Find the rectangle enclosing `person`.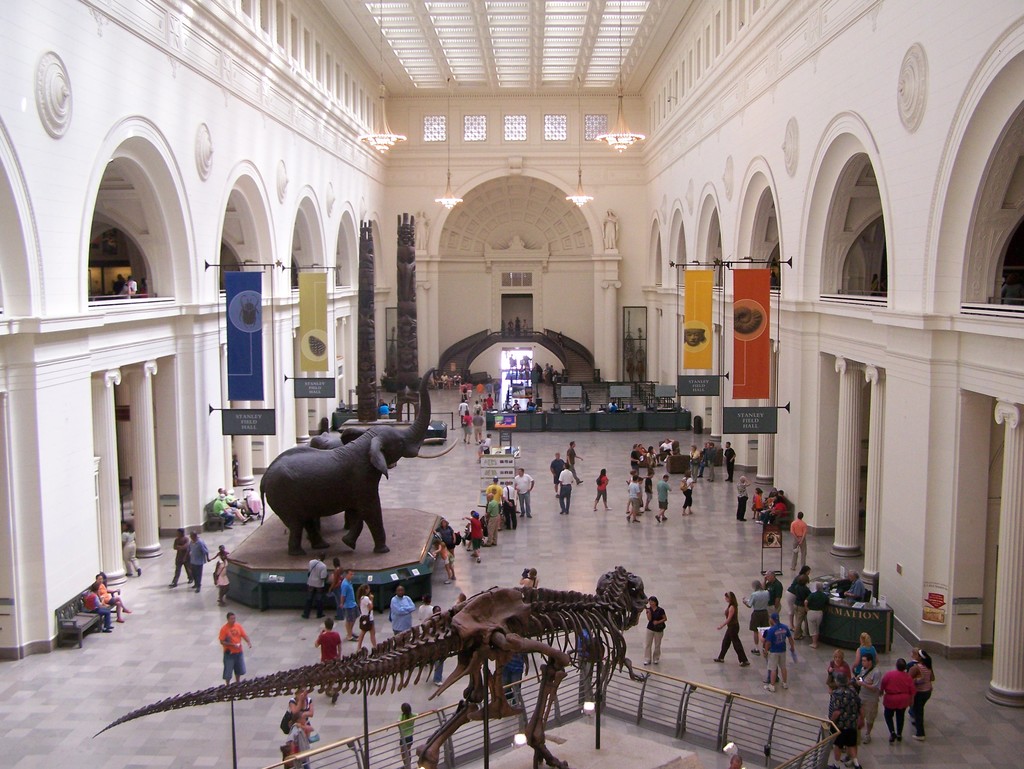
left=712, top=589, right=751, bottom=665.
